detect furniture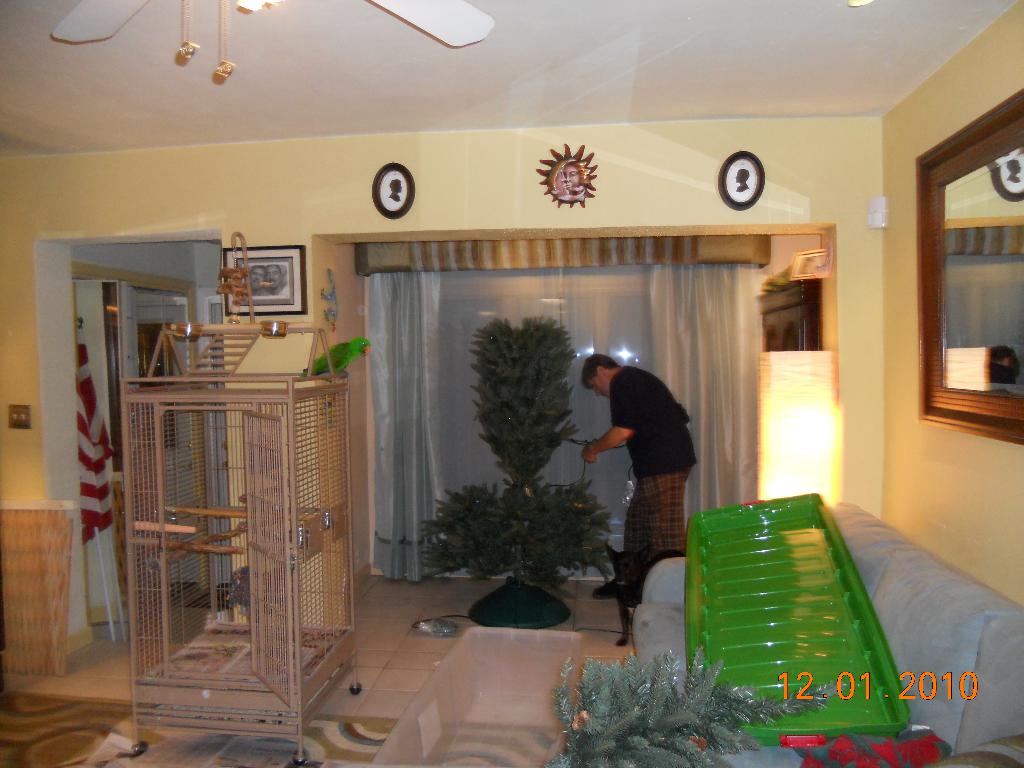
detection(632, 497, 1023, 767)
